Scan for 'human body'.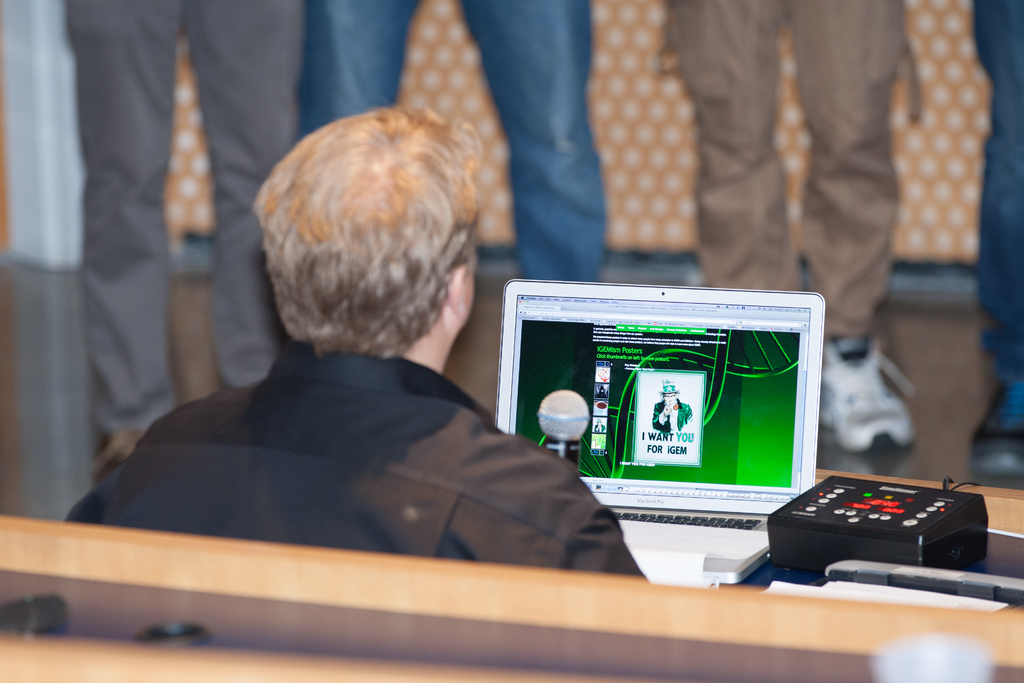
Scan result: 118:111:577:597.
